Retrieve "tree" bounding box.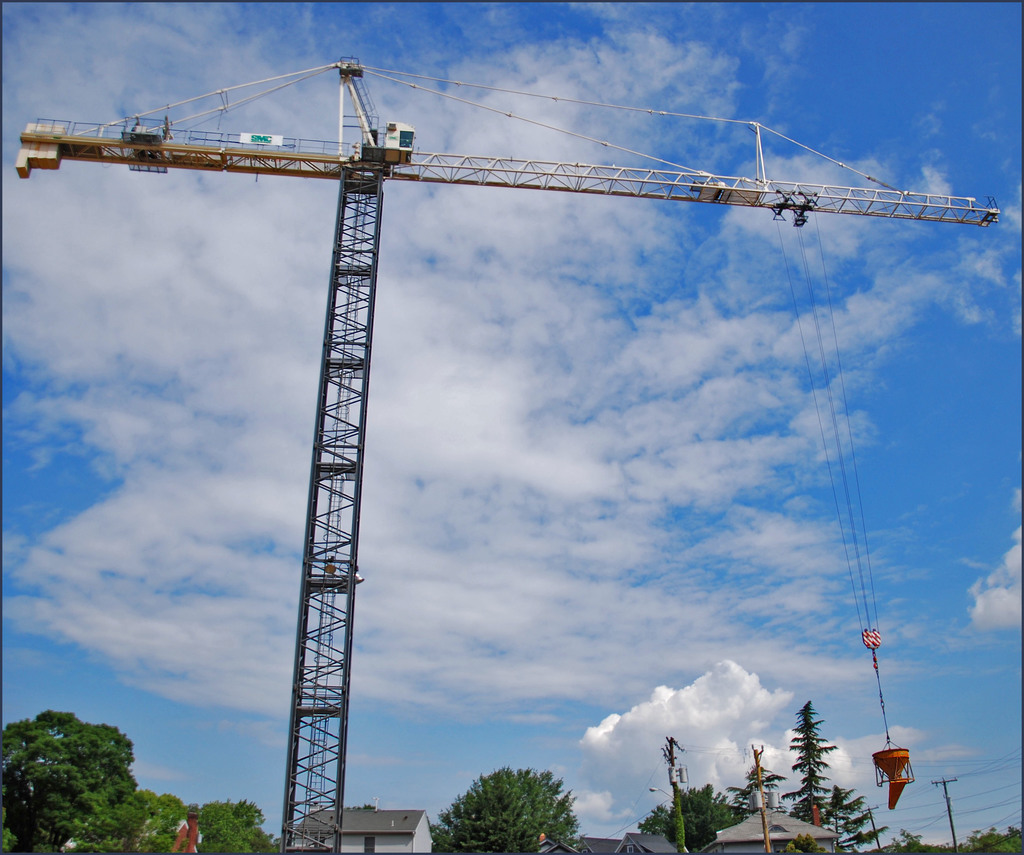
Bounding box: (797, 779, 896, 854).
